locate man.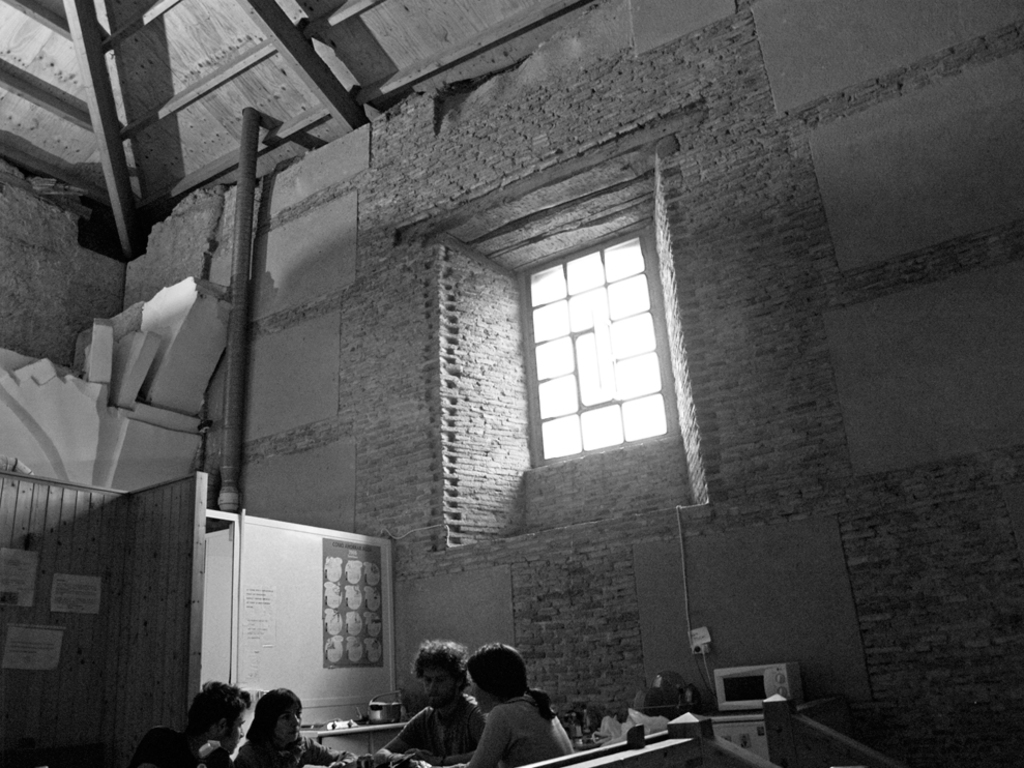
Bounding box: rect(134, 687, 250, 767).
